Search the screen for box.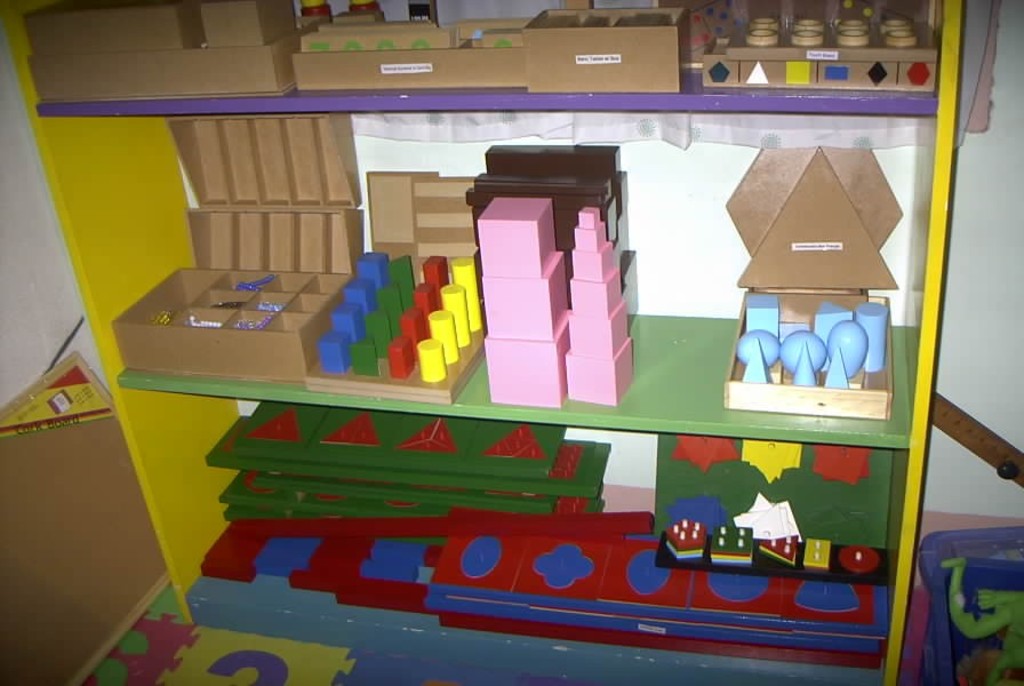
Found at <box>526,10,690,94</box>.
